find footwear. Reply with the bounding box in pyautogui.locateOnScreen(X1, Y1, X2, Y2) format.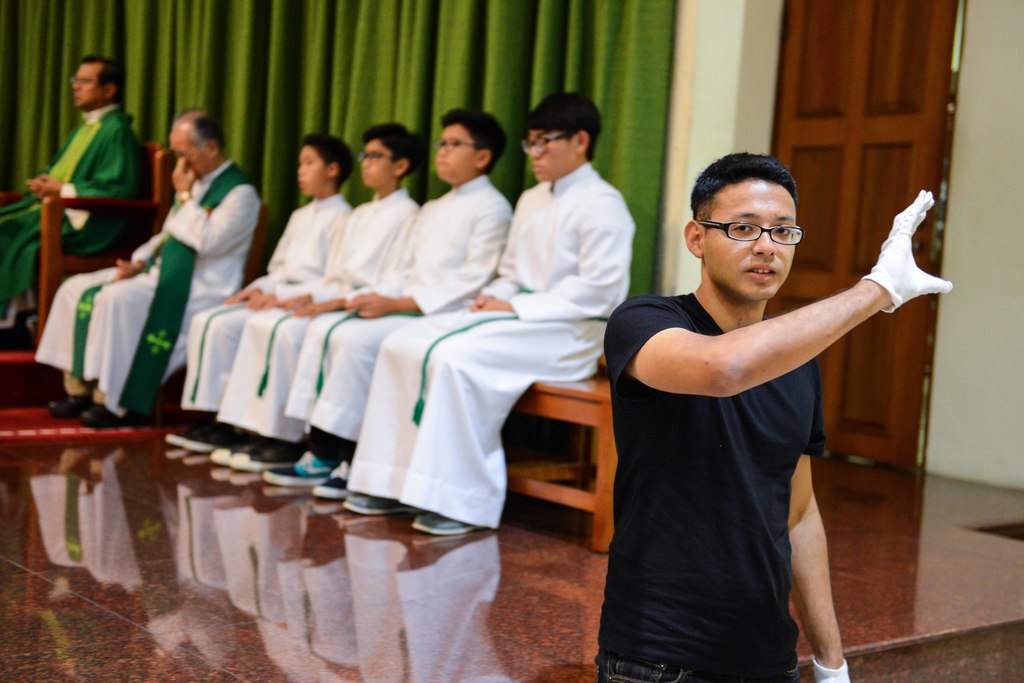
pyautogui.locateOnScreen(184, 424, 243, 453).
